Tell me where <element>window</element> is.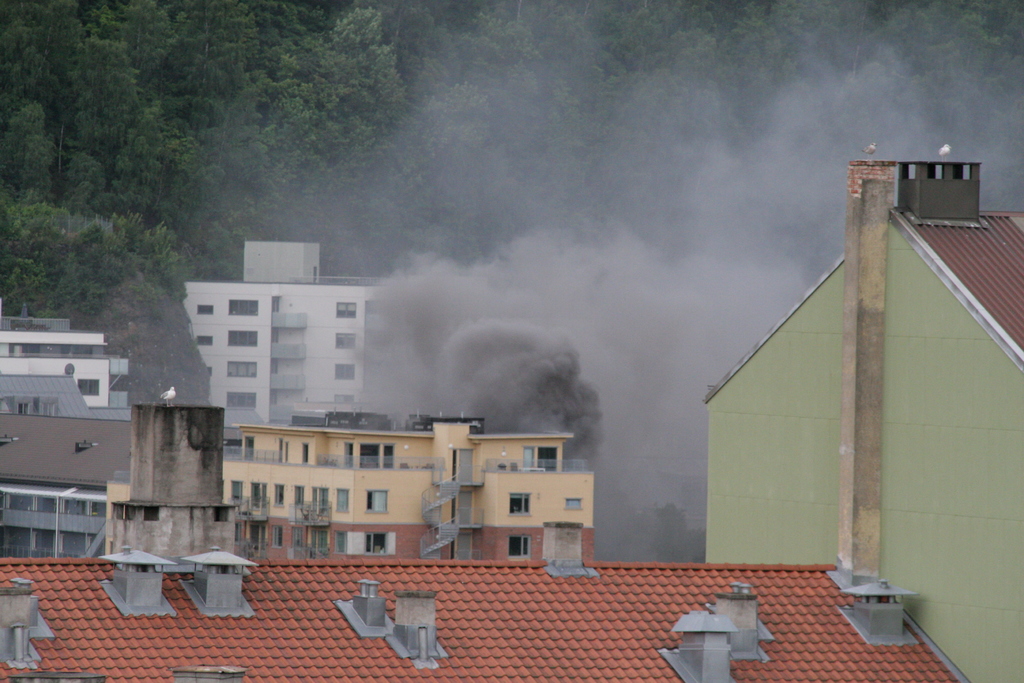
<element>window</element> is at [207,359,210,375].
